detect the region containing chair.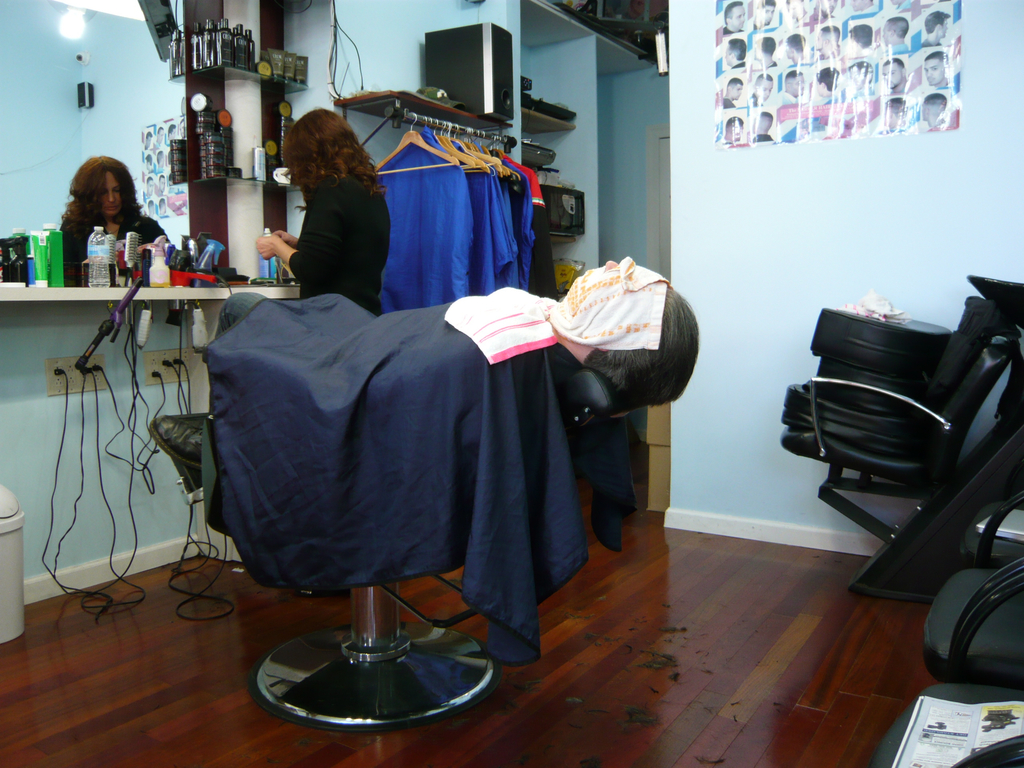
921, 481, 1023, 687.
